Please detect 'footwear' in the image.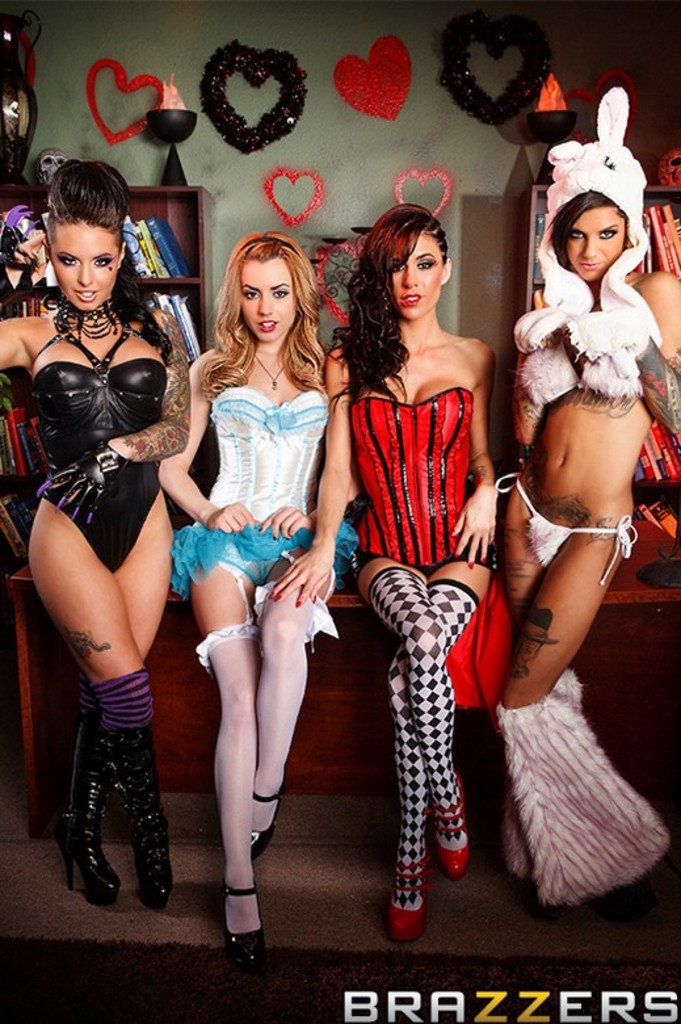
226,878,264,968.
